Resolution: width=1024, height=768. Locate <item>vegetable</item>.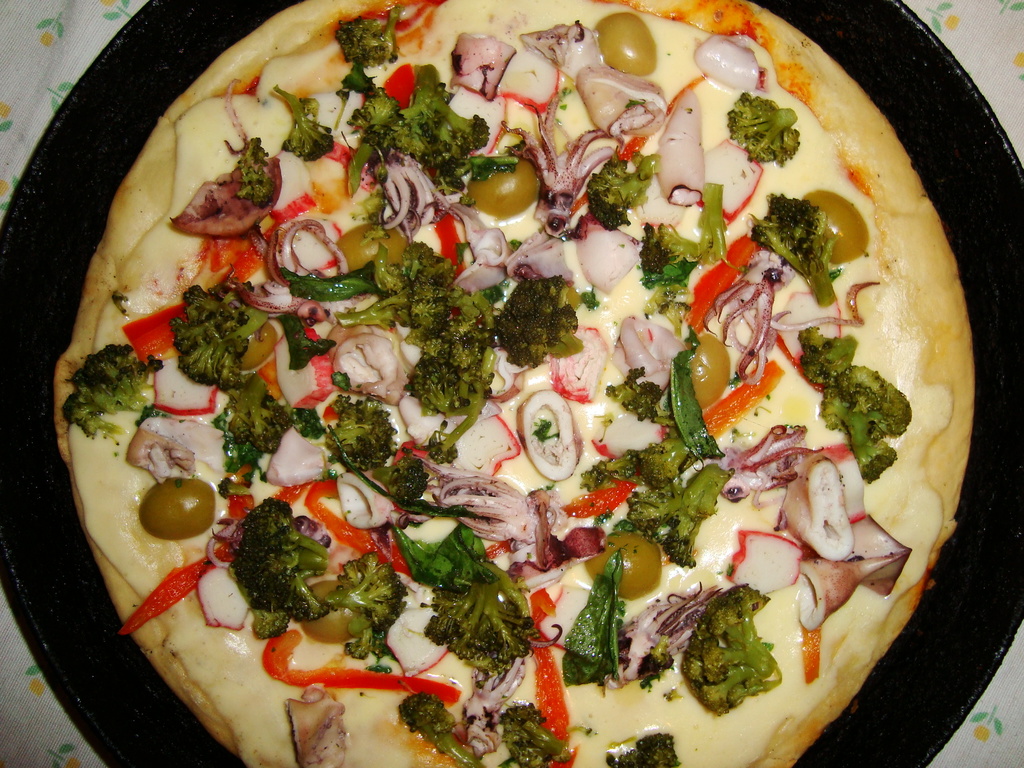
321:394:394:469.
